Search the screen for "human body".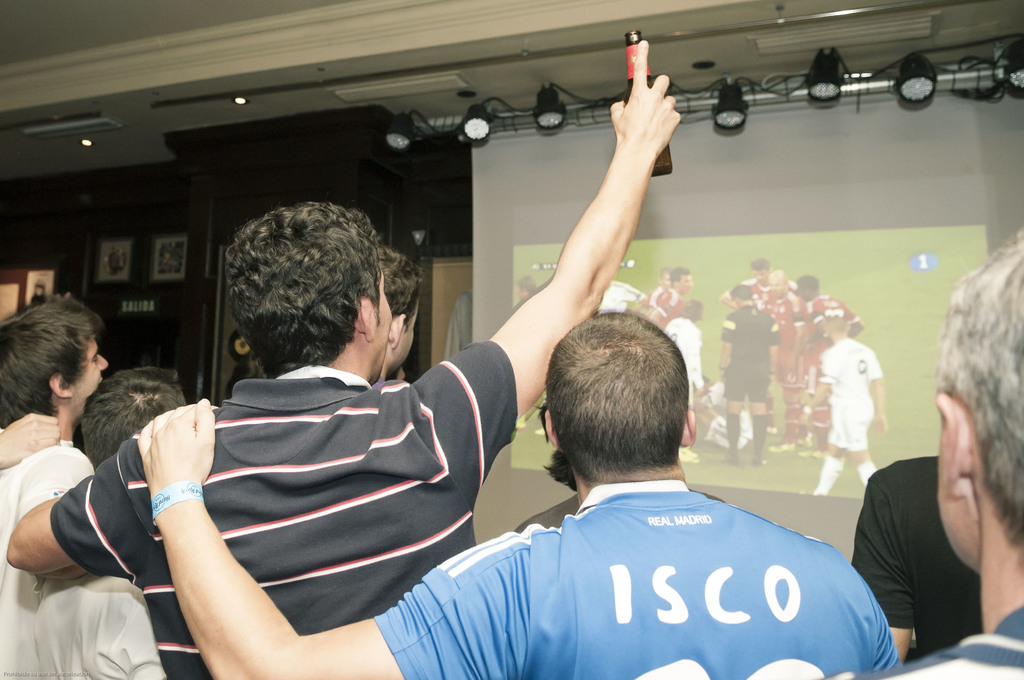
Found at 854 452 981 667.
